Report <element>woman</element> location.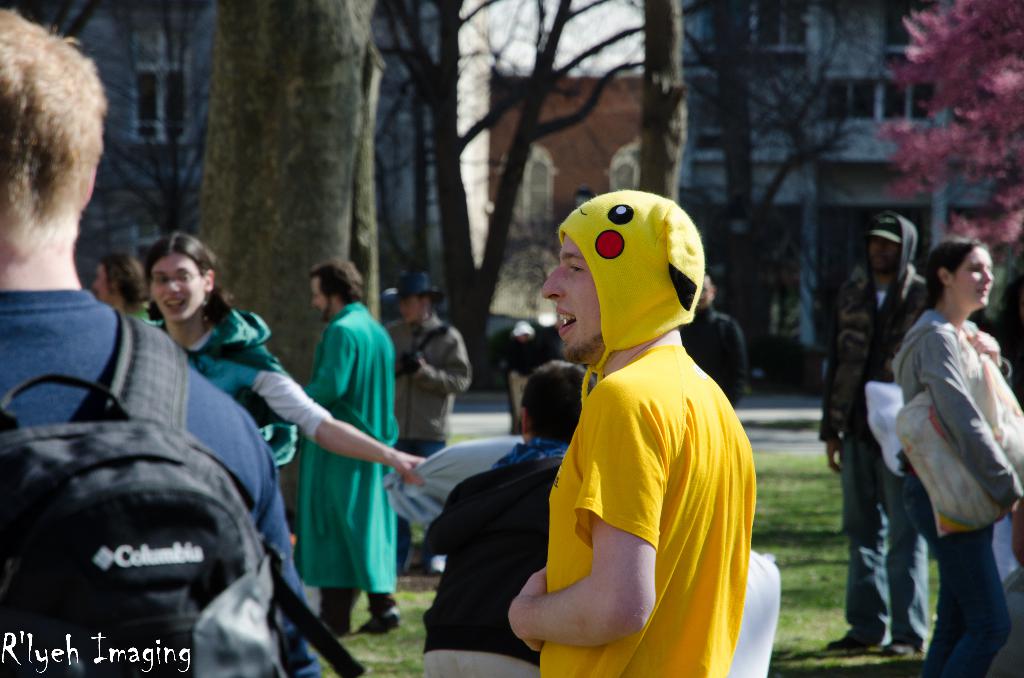
Report: x1=883, y1=229, x2=1023, y2=677.
